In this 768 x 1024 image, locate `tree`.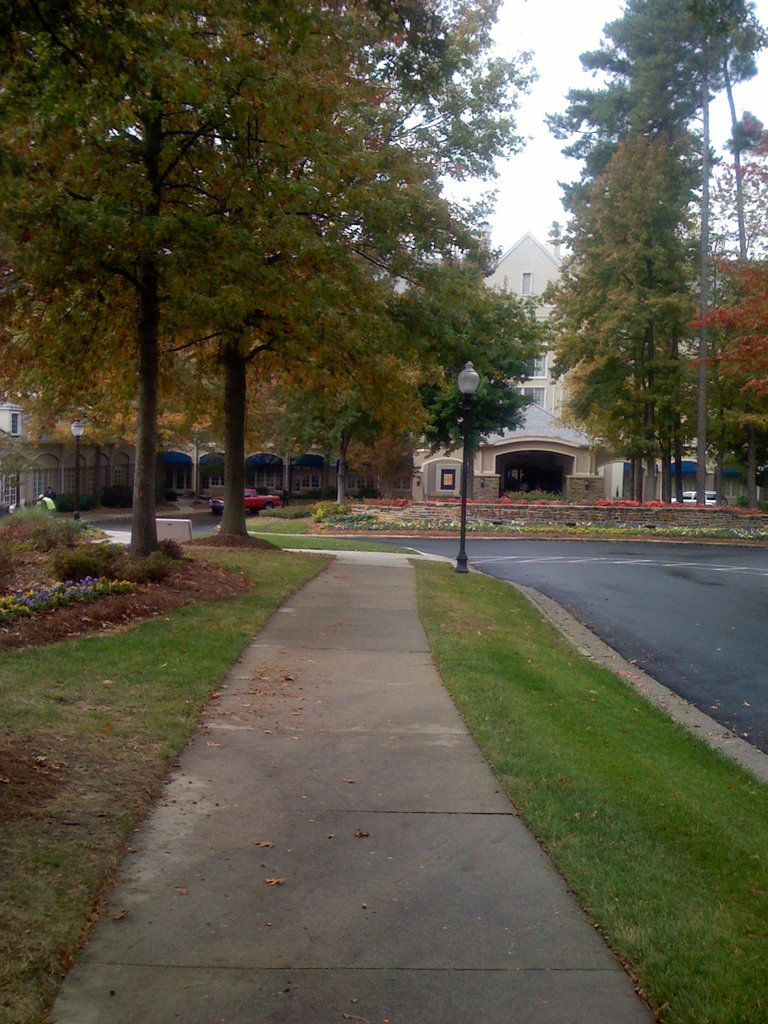
Bounding box: [x1=685, y1=111, x2=767, y2=492].
